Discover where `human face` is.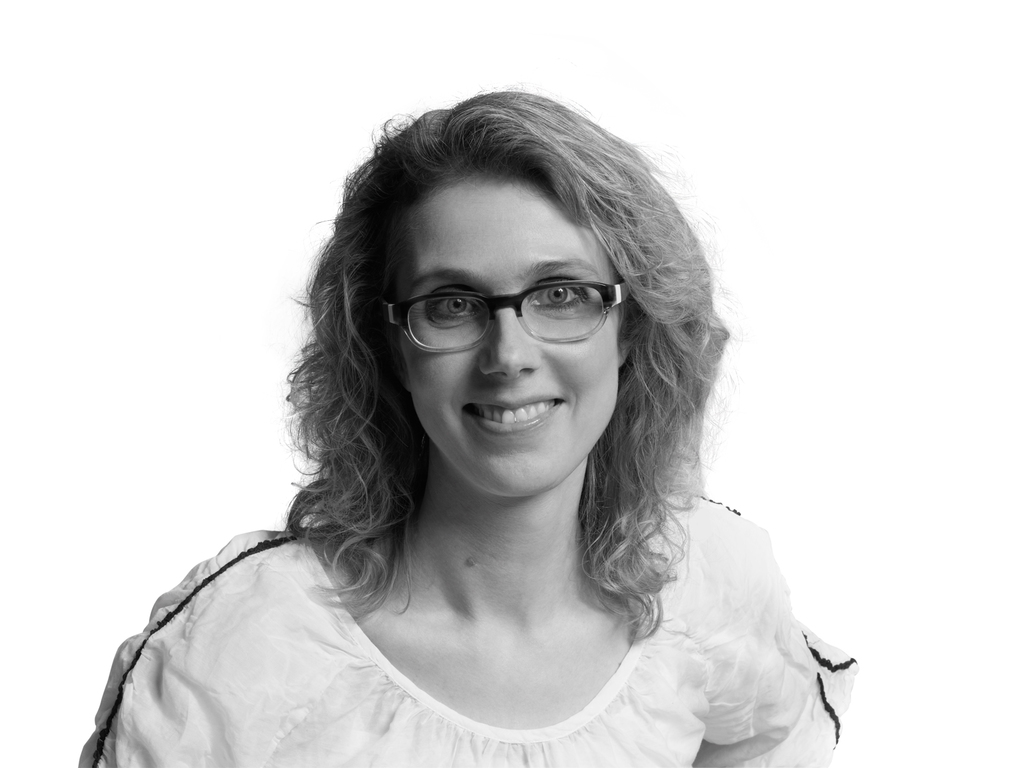
Discovered at box(398, 172, 628, 512).
